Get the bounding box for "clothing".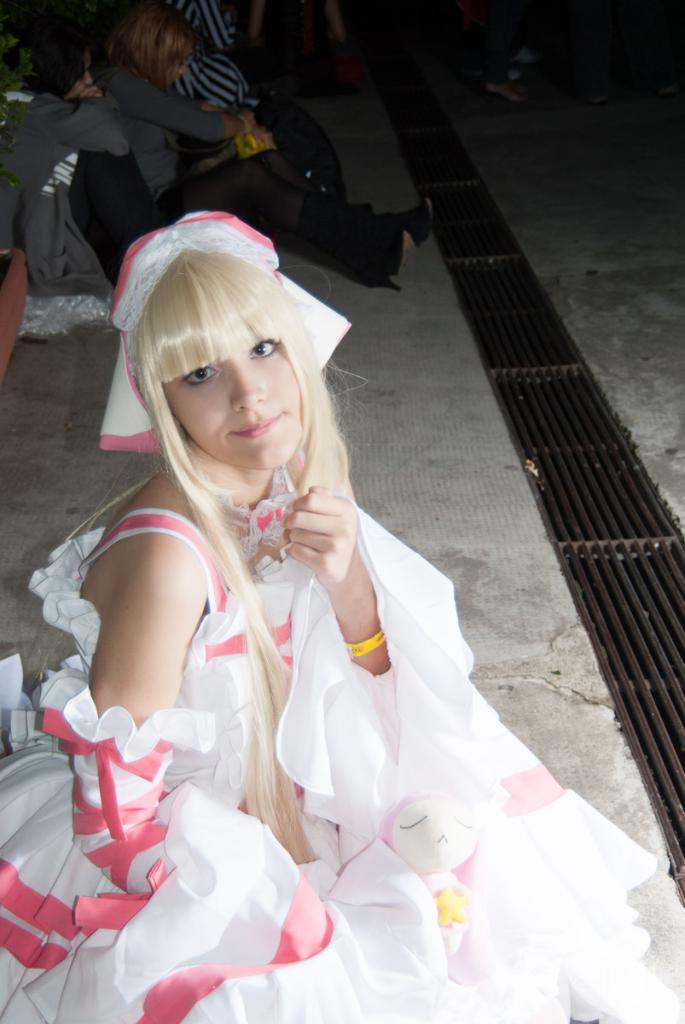
<region>165, 0, 256, 108</region>.
